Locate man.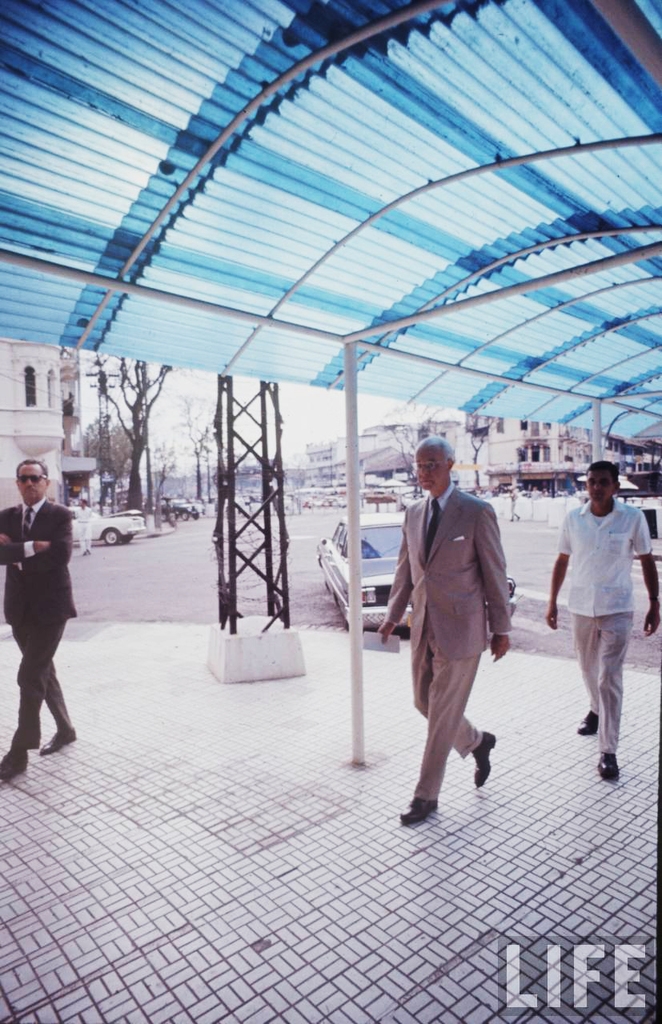
Bounding box: <box>0,458,77,784</box>.
